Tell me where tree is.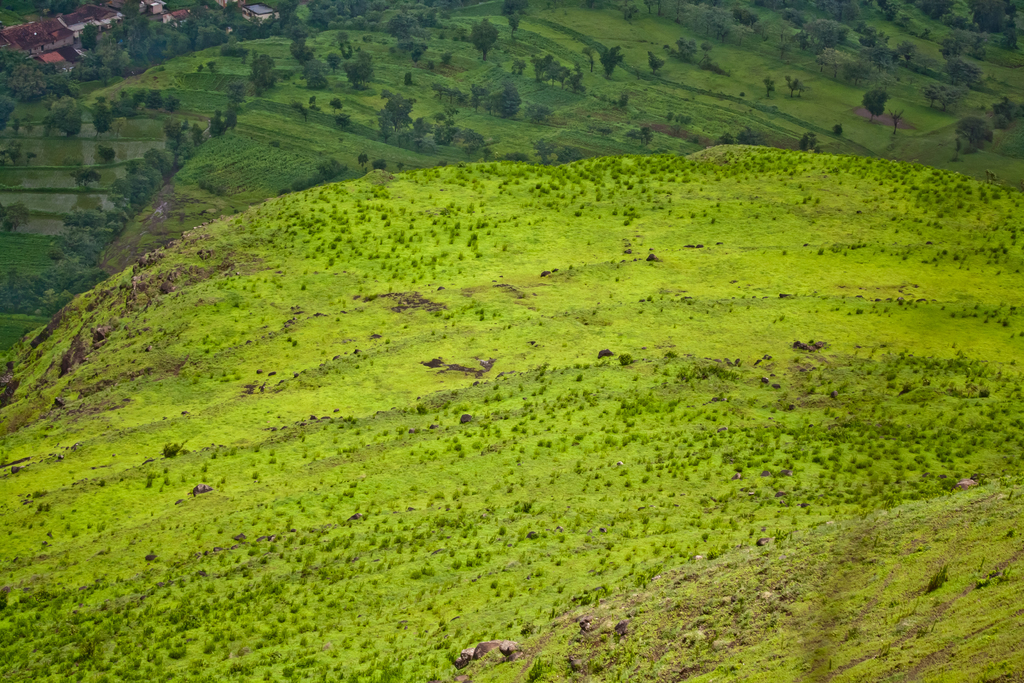
tree is at rect(799, 130, 820, 152).
